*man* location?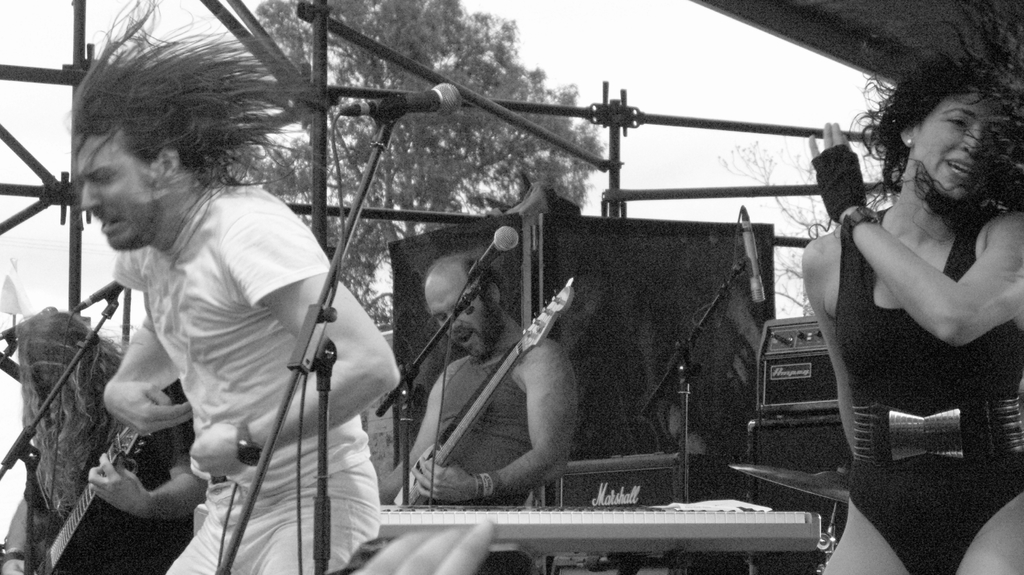
390, 193, 589, 520
